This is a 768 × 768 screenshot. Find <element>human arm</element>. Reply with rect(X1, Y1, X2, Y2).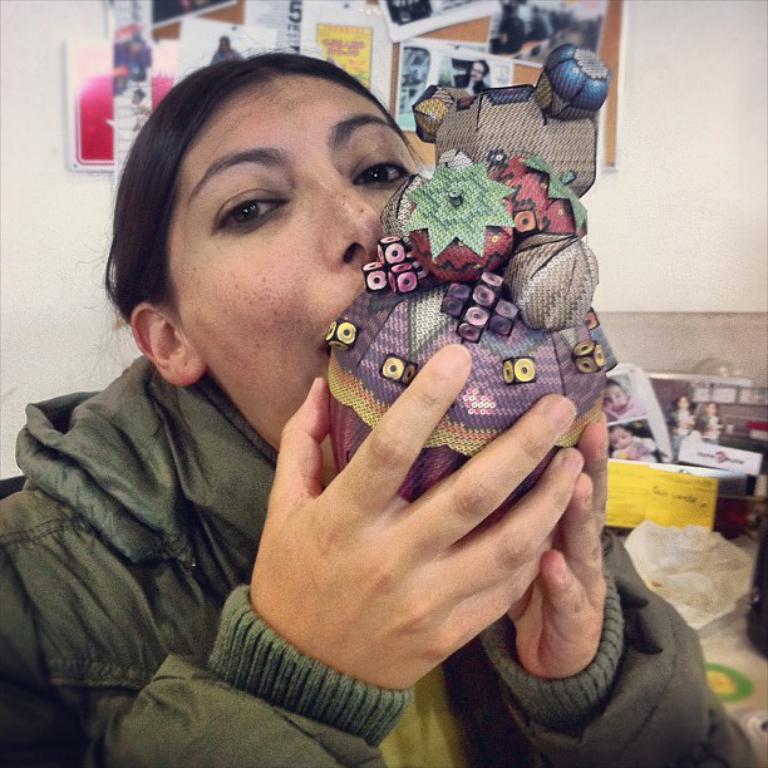
rect(467, 407, 767, 760).
